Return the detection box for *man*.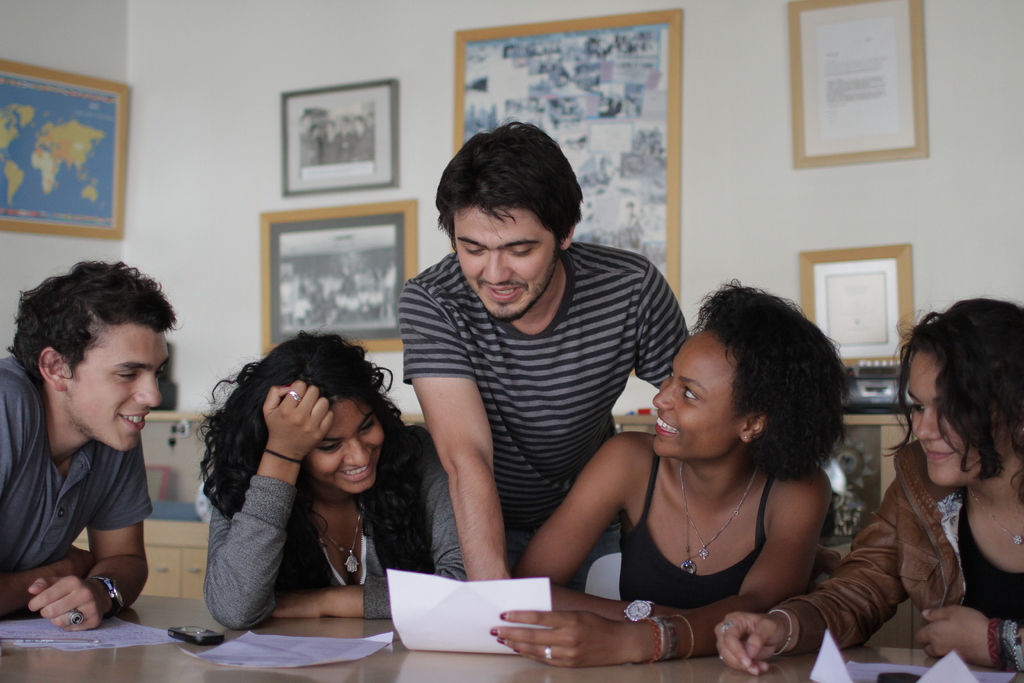
(0,259,184,633).
